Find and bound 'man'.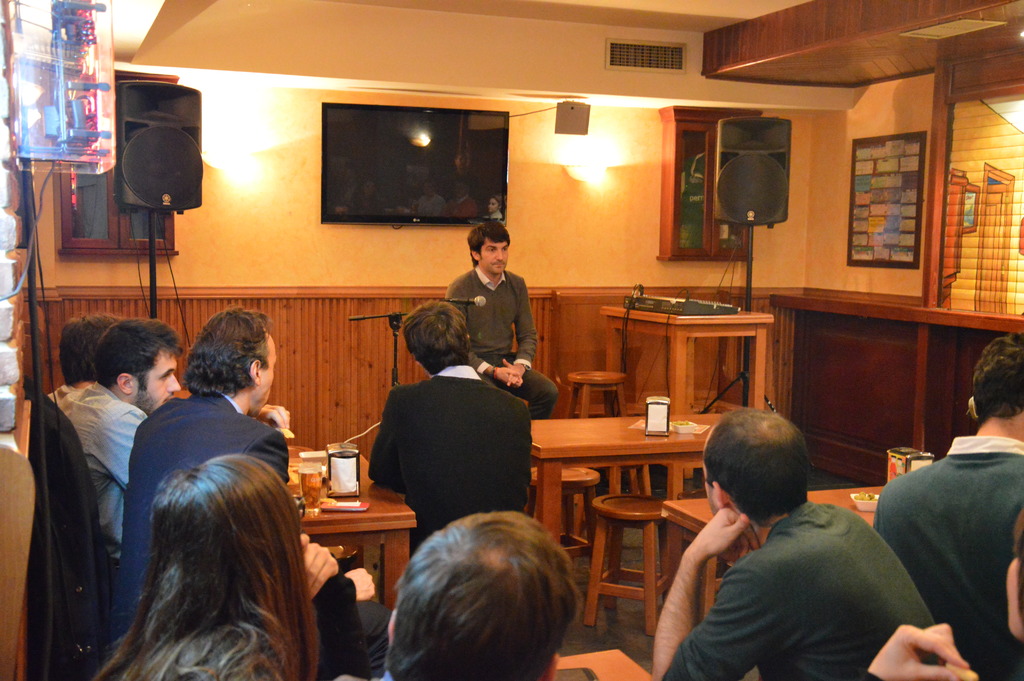
Bound: [64,316,291,562].
